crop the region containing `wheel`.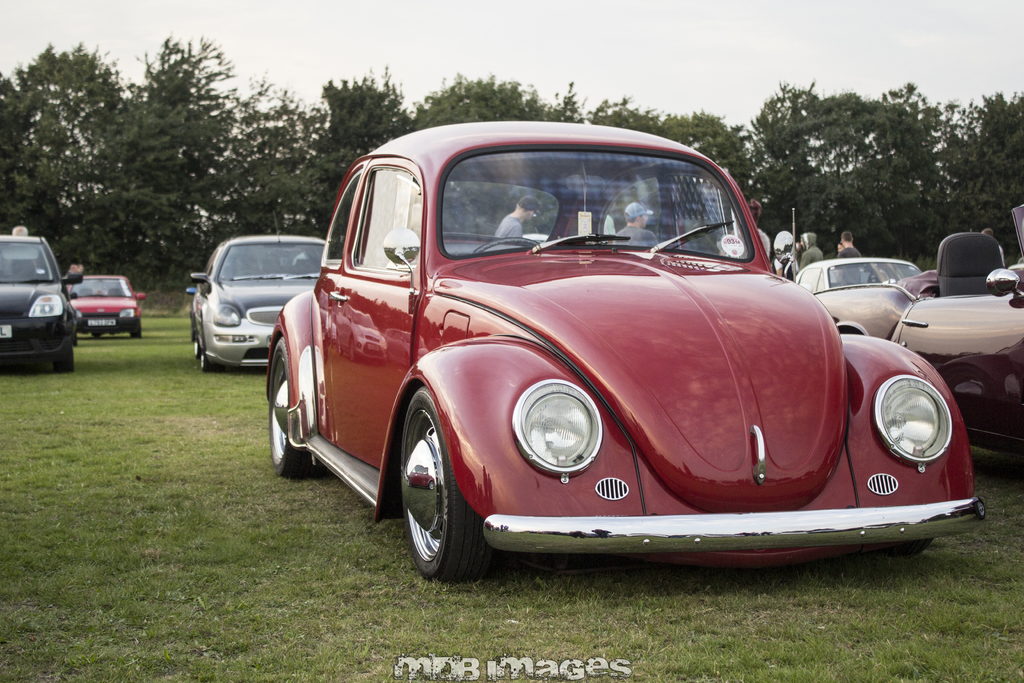
Crop region: (x1=268, y1=336, x2=325, y2=470).
